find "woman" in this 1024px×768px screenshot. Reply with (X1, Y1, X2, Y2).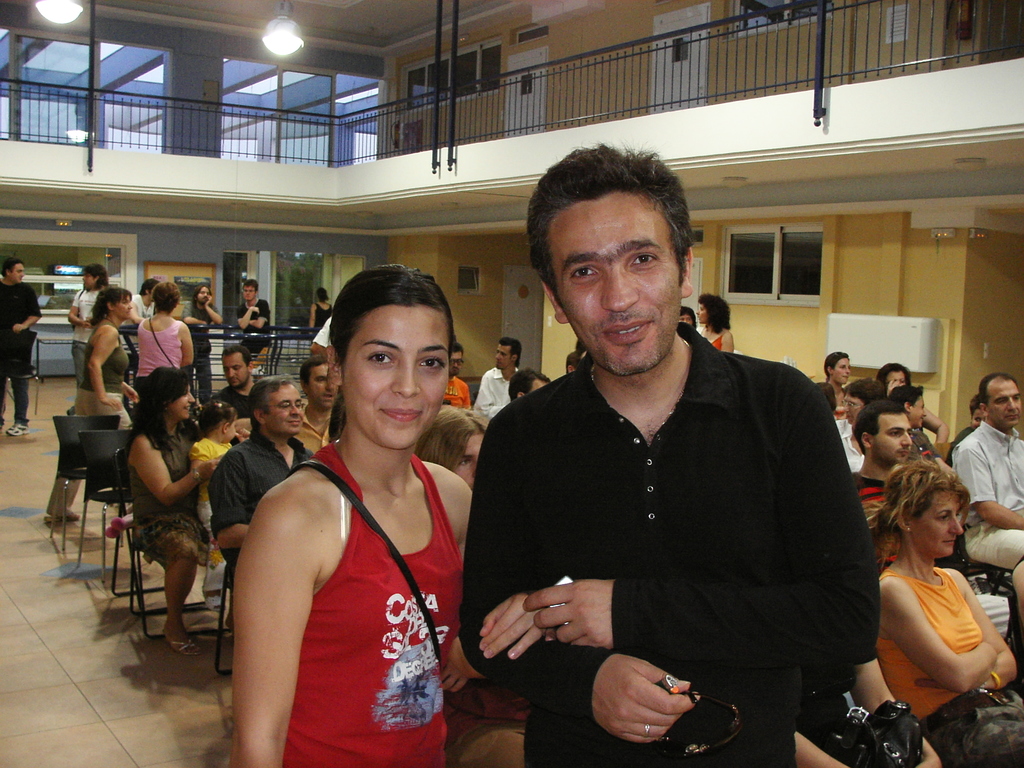
(126, 363, 224, 657).
